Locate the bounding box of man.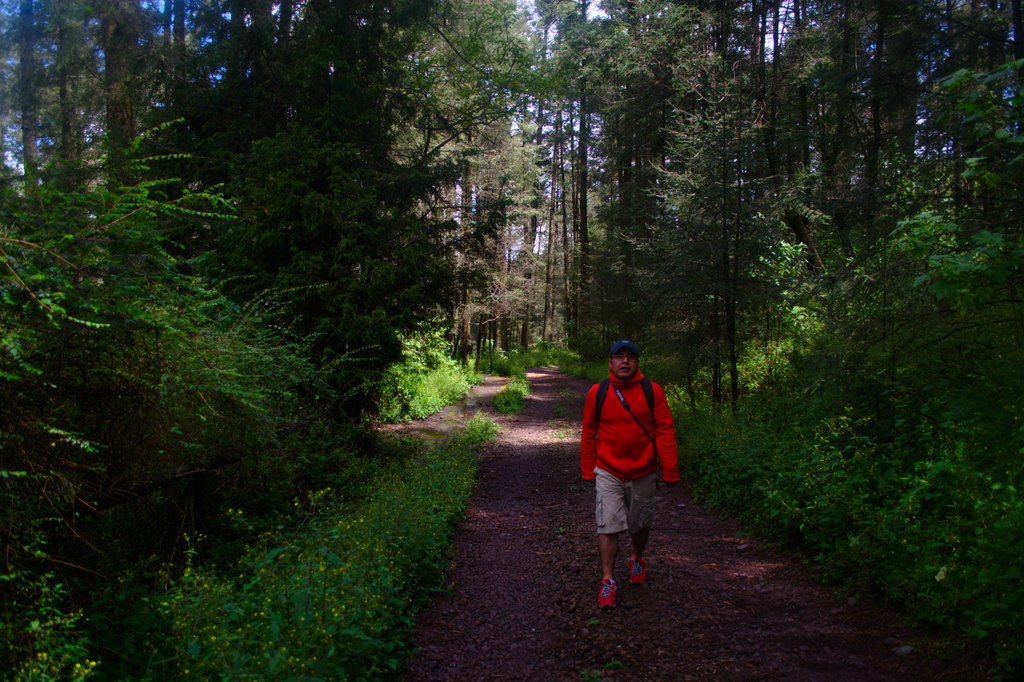
Bounding box: box(574, 337, 686, 626).
